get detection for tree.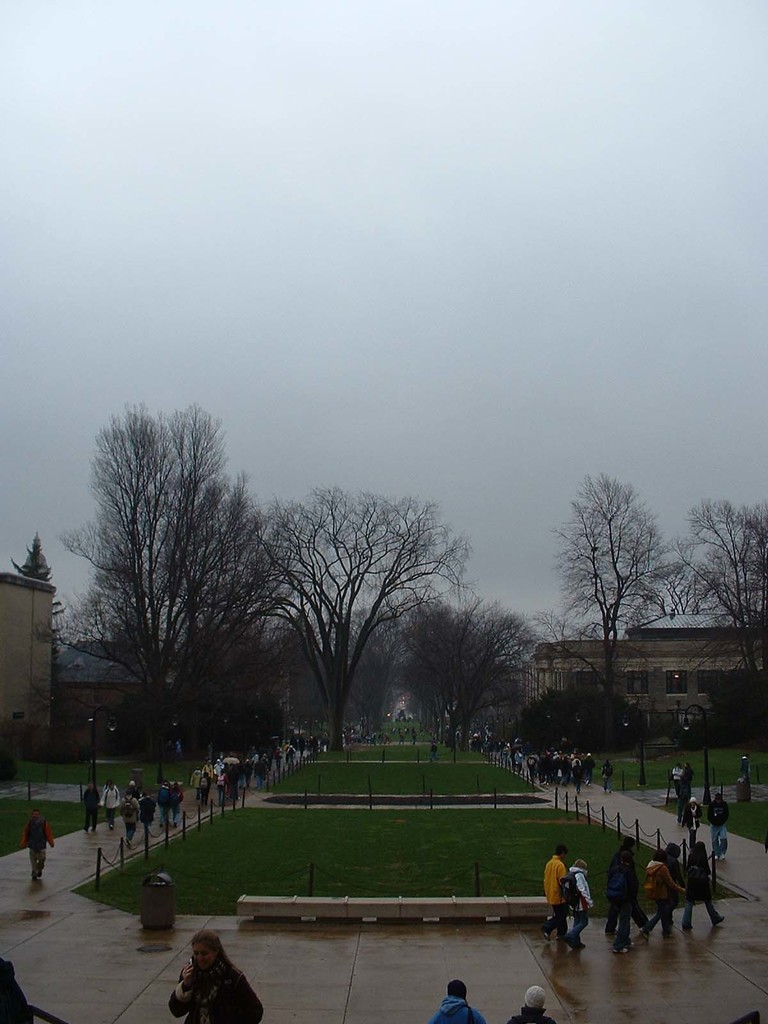
Detection: region(47, 383, 199, 766).
